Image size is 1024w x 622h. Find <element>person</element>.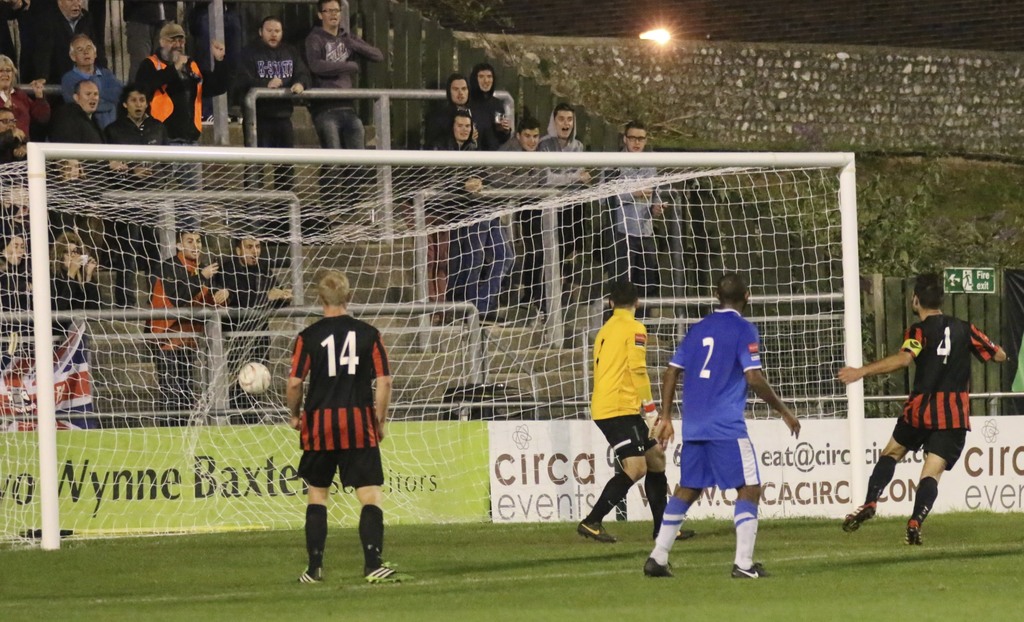
{"x1": 0, "y1": 51, "x2": 54, "y2": 136}.
